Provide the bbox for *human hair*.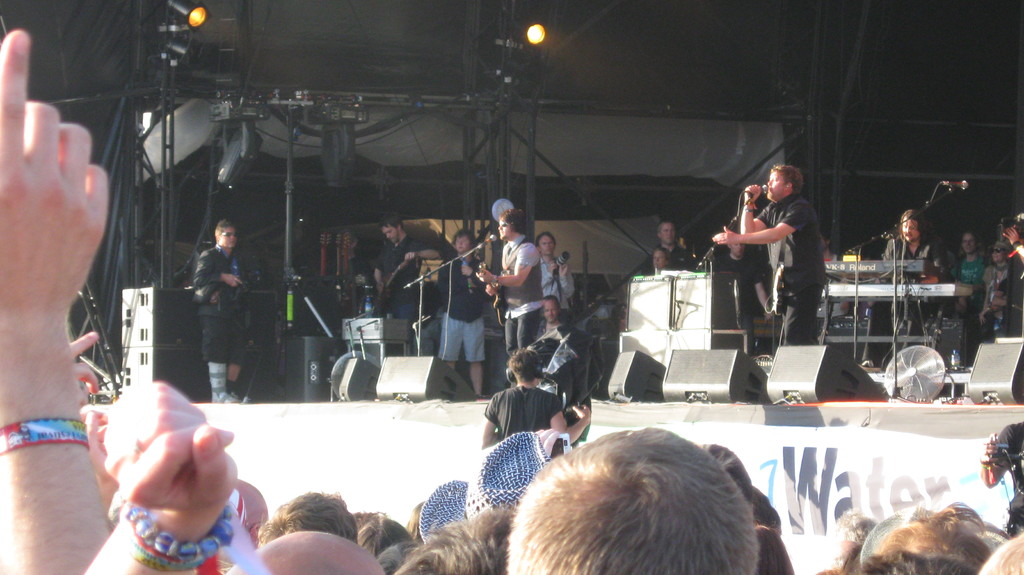
<box>652,248,673,267</box>.
